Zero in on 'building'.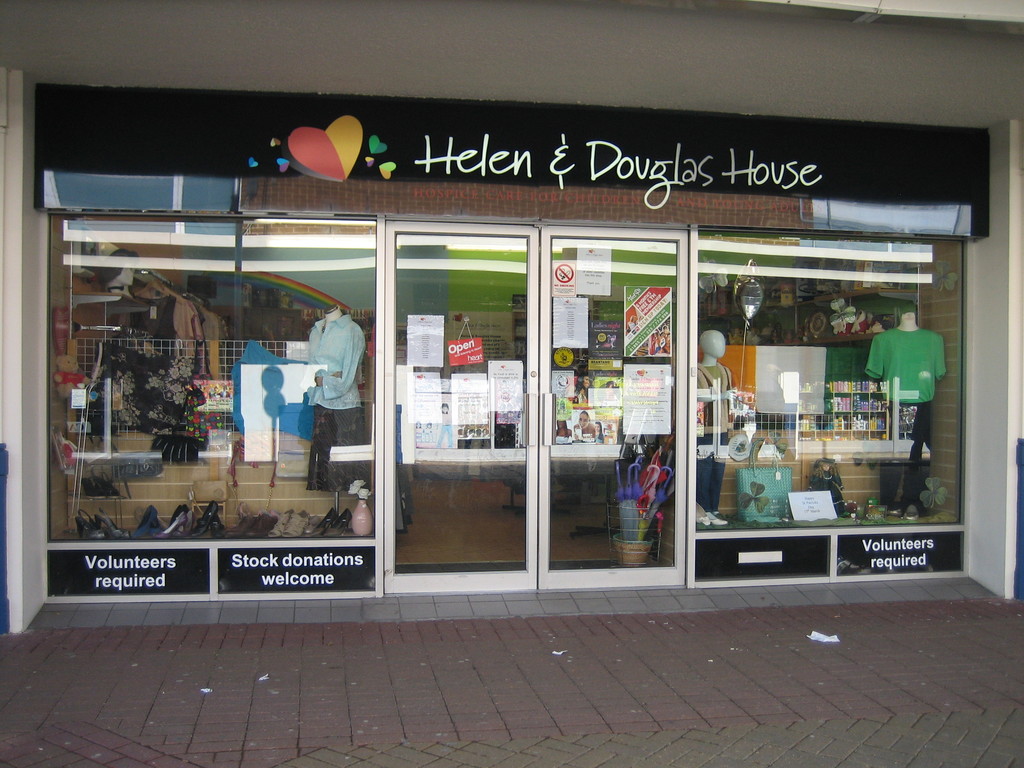
Zeroed in: [left=3, top=1, right=1023, bottom=636].
